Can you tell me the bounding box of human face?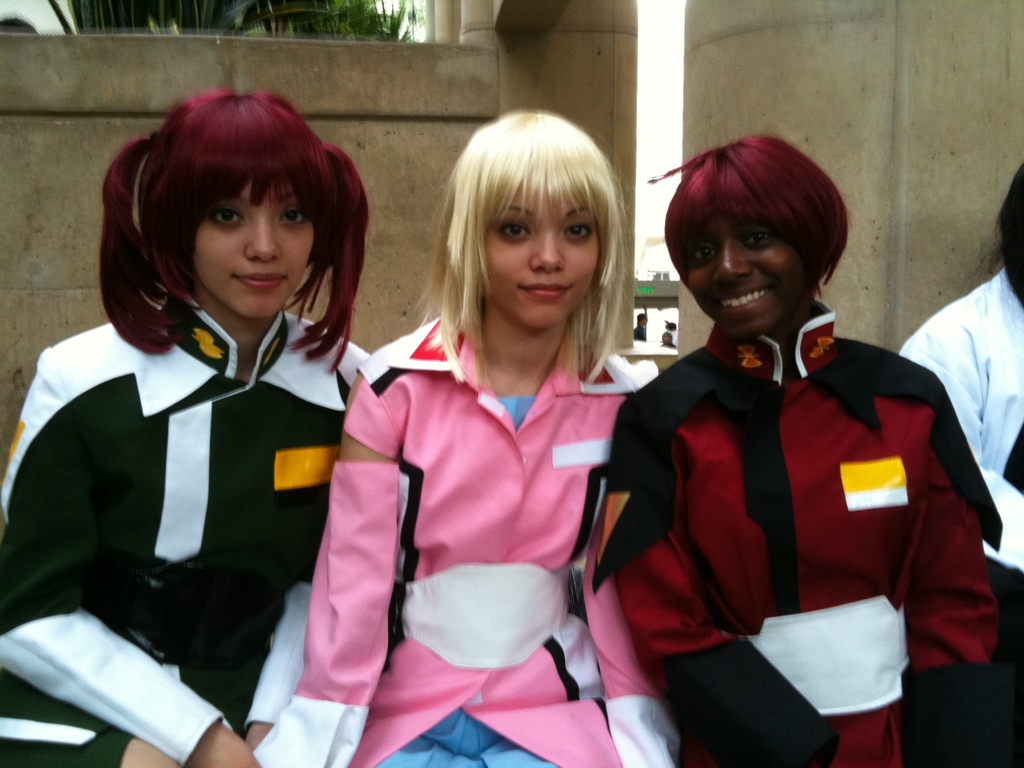
193, 176, 314, 321.
